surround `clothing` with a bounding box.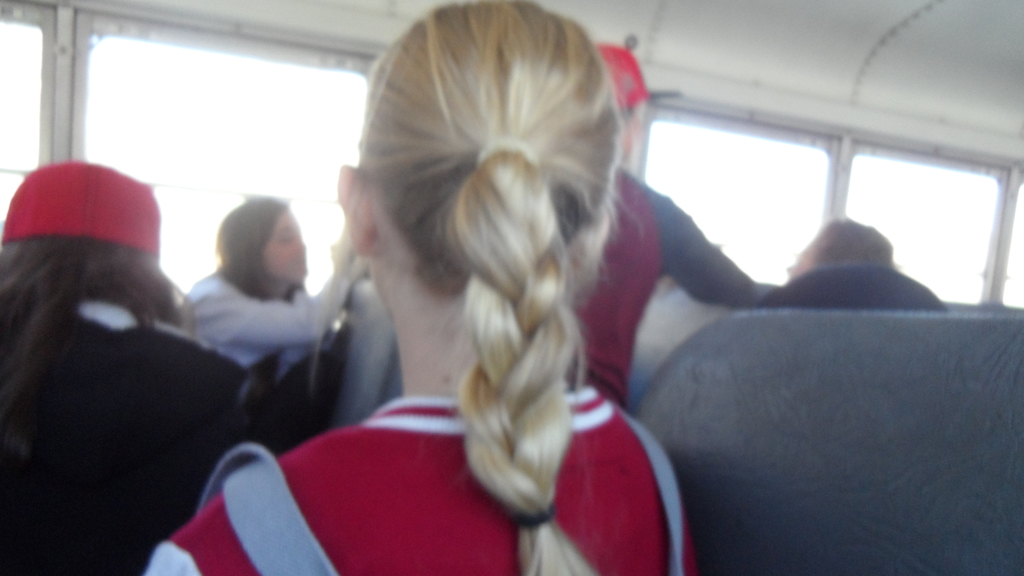
565:168:781:408.
